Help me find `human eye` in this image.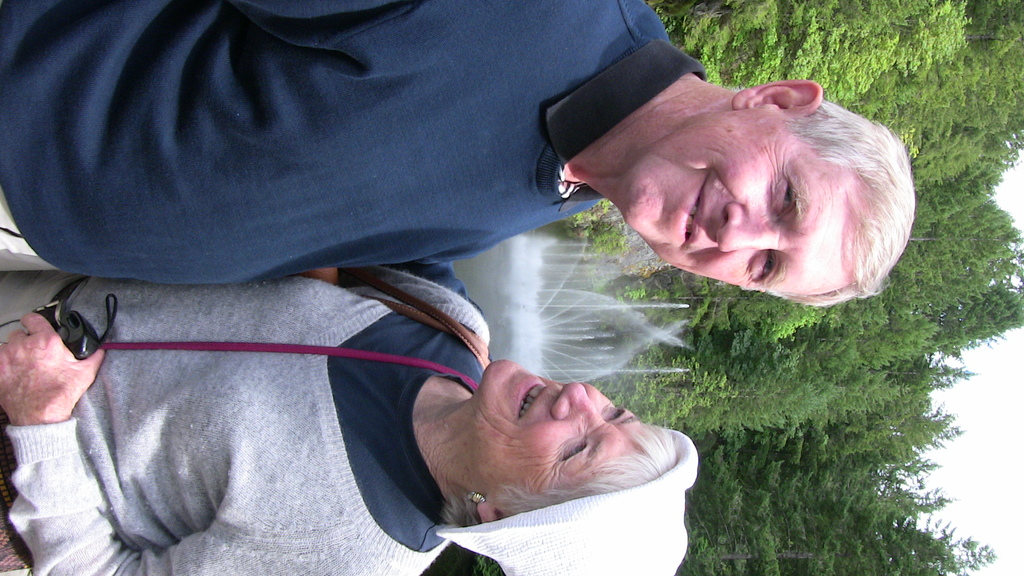
Found it: detection(604, 404, 623, 417).
